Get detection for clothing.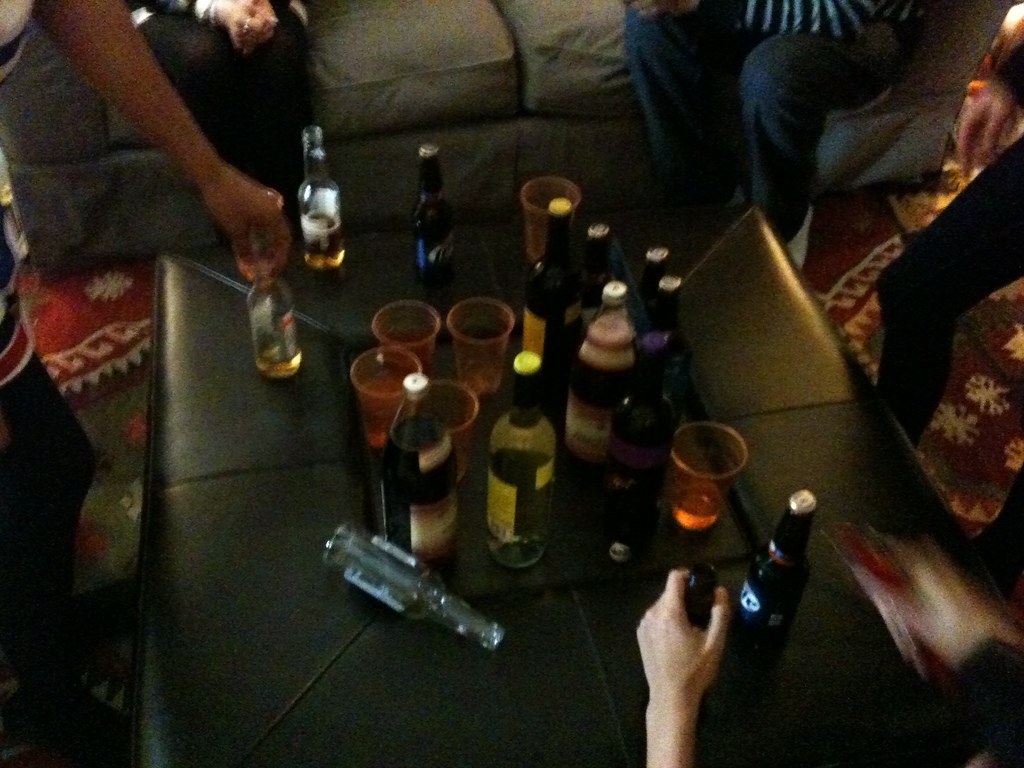
Detection: bbox=(627, 0, 925, 244).
